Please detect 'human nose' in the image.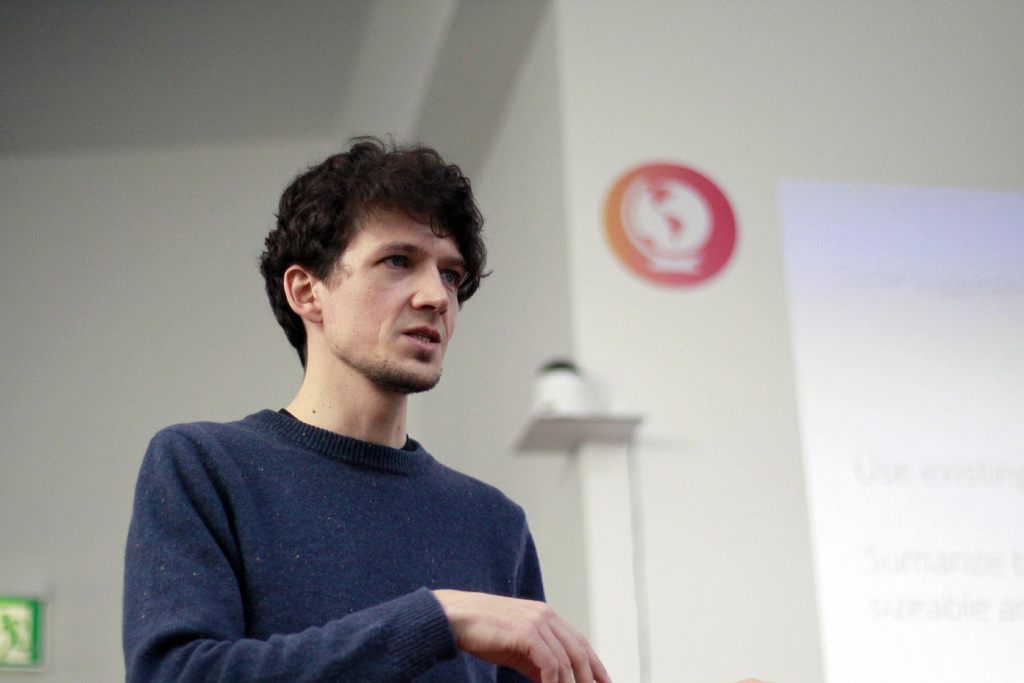
<box>412,268,451,317</box>.
